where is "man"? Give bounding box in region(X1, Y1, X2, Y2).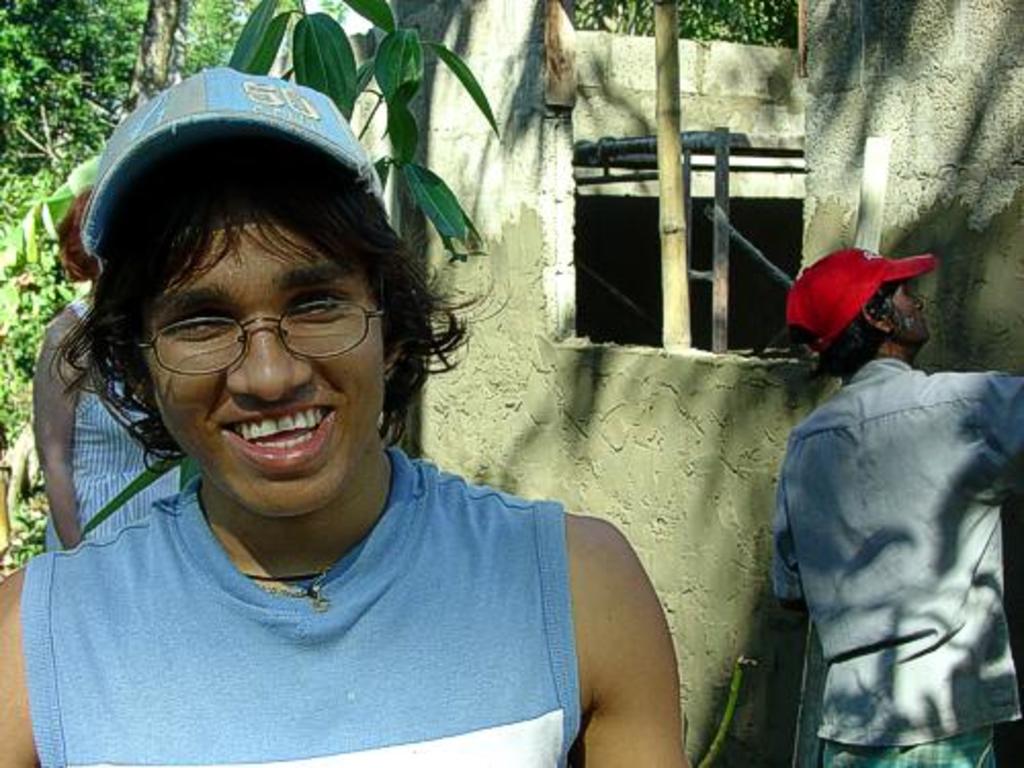
region(756, 240, 1022, 752).
